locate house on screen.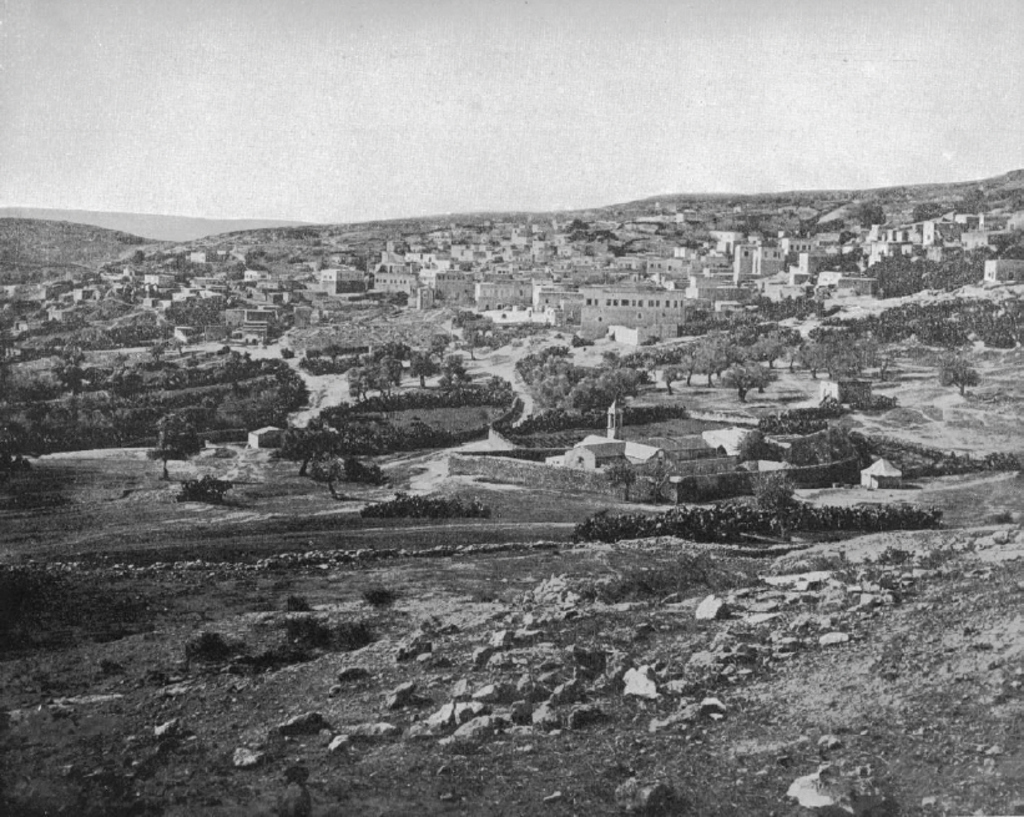
On screen at x1=730, y1=246, x2=782, y2=279.
